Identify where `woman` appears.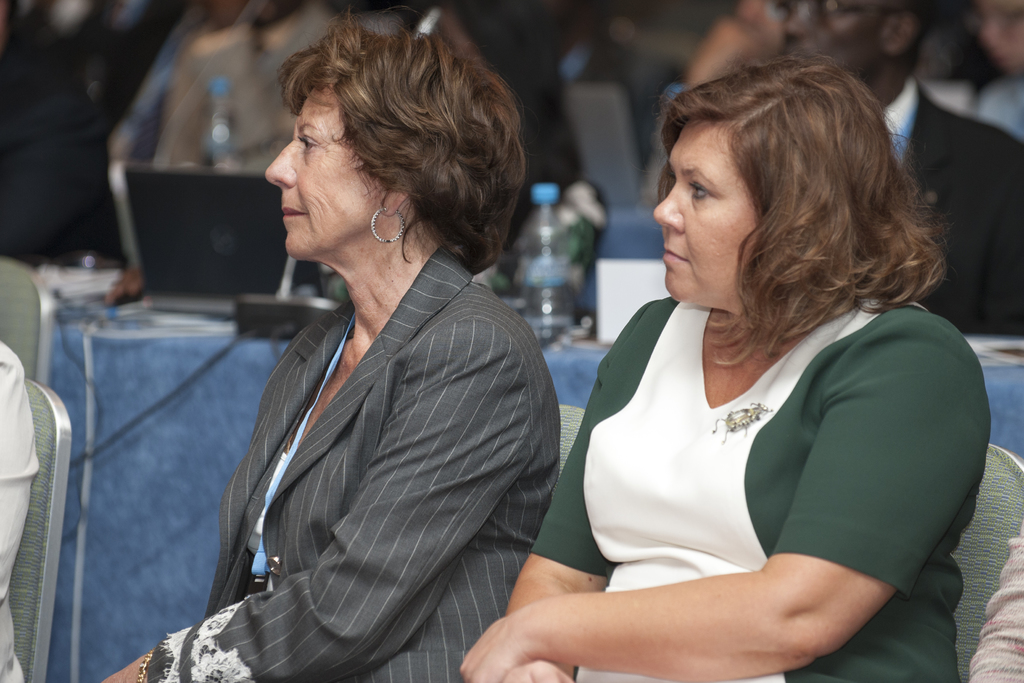
Appears at (left=85, top=12, right=557, bottom=682).
